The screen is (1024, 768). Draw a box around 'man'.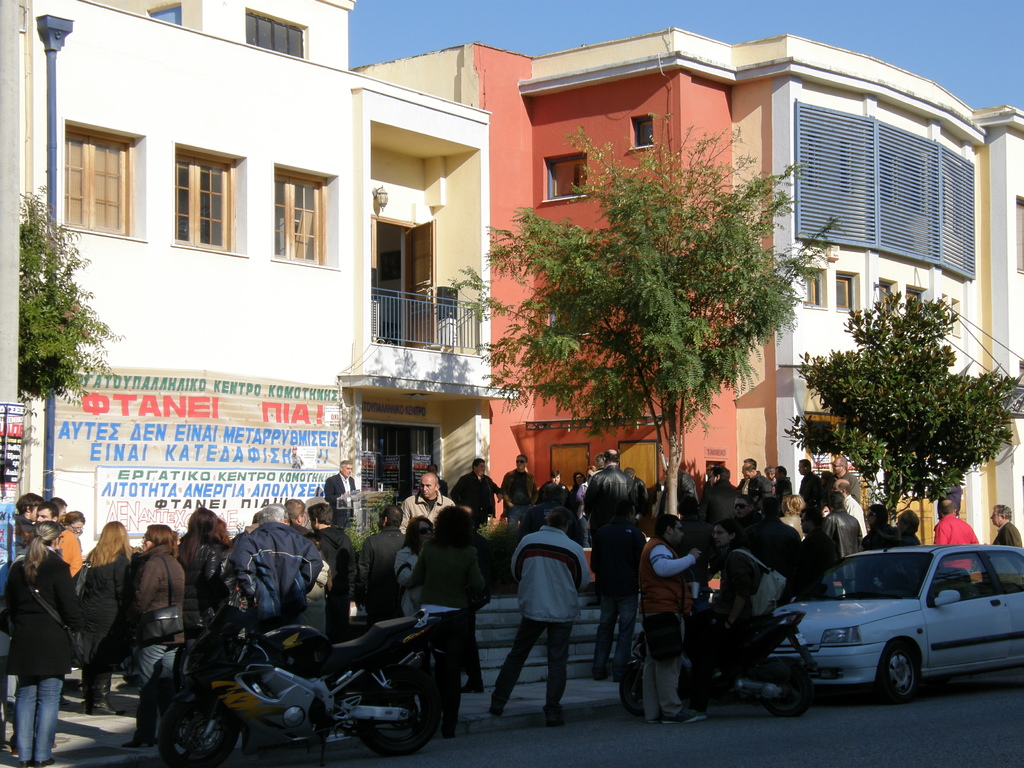
bbox=[401, 471, 455, 540].
